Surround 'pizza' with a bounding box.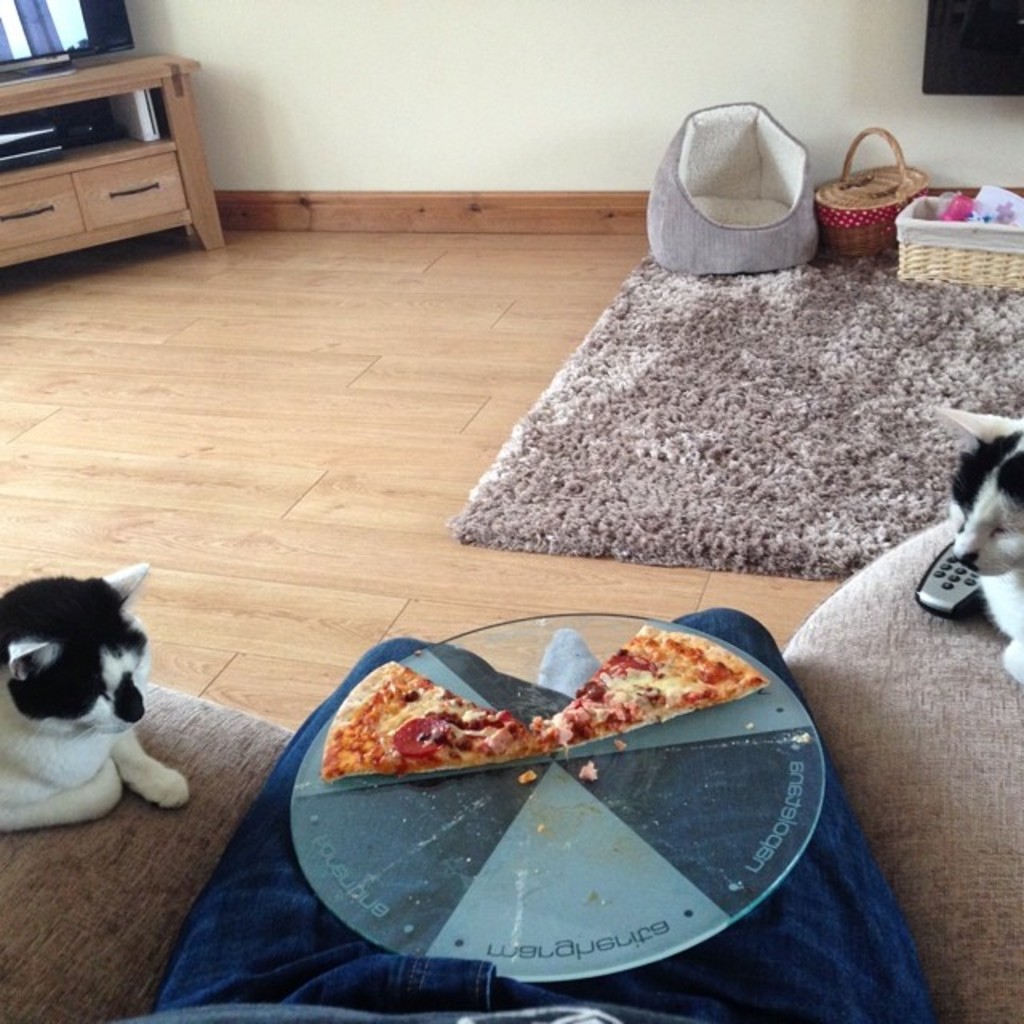
crop(550, 643, 770, 734).
